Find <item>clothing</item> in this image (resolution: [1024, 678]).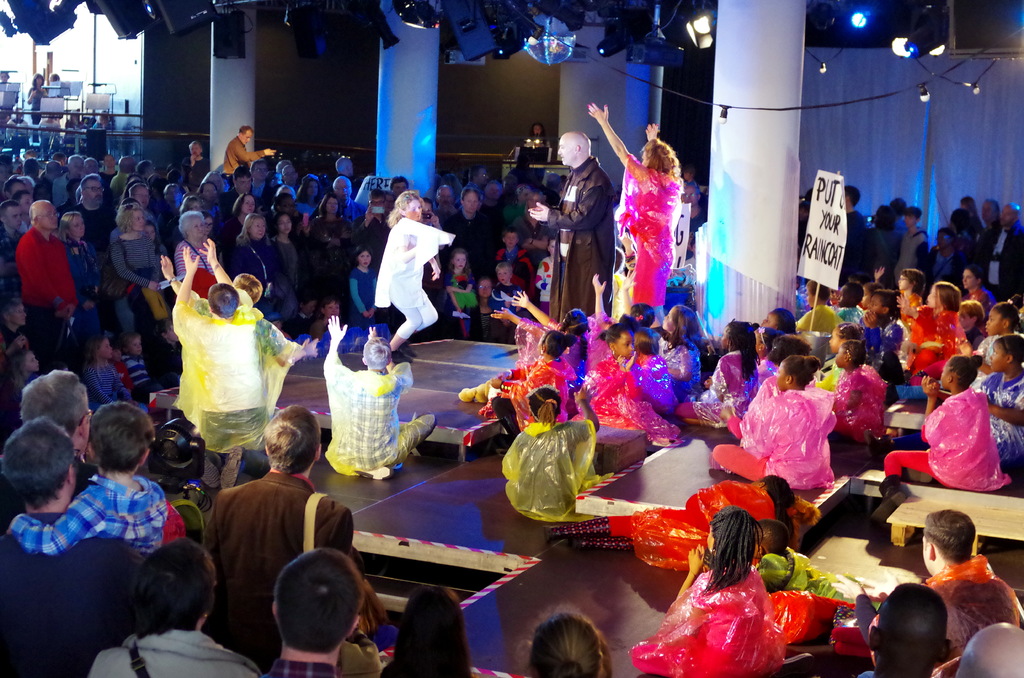
region(374, 216, 447, 346).
